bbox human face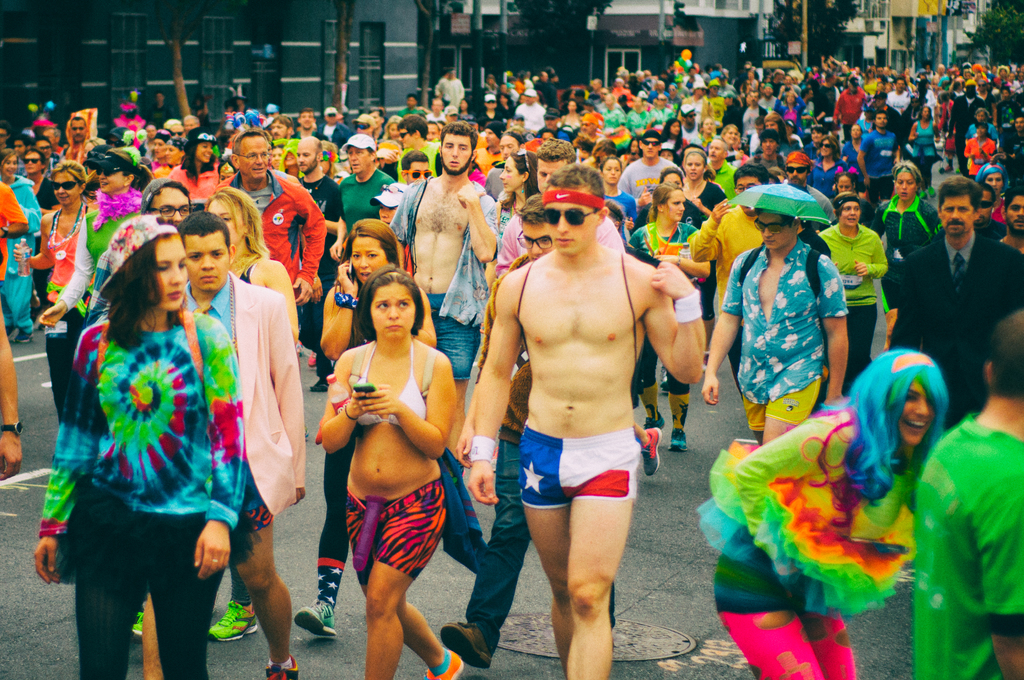
[left=893, top=174, right=917, bottom=201]
